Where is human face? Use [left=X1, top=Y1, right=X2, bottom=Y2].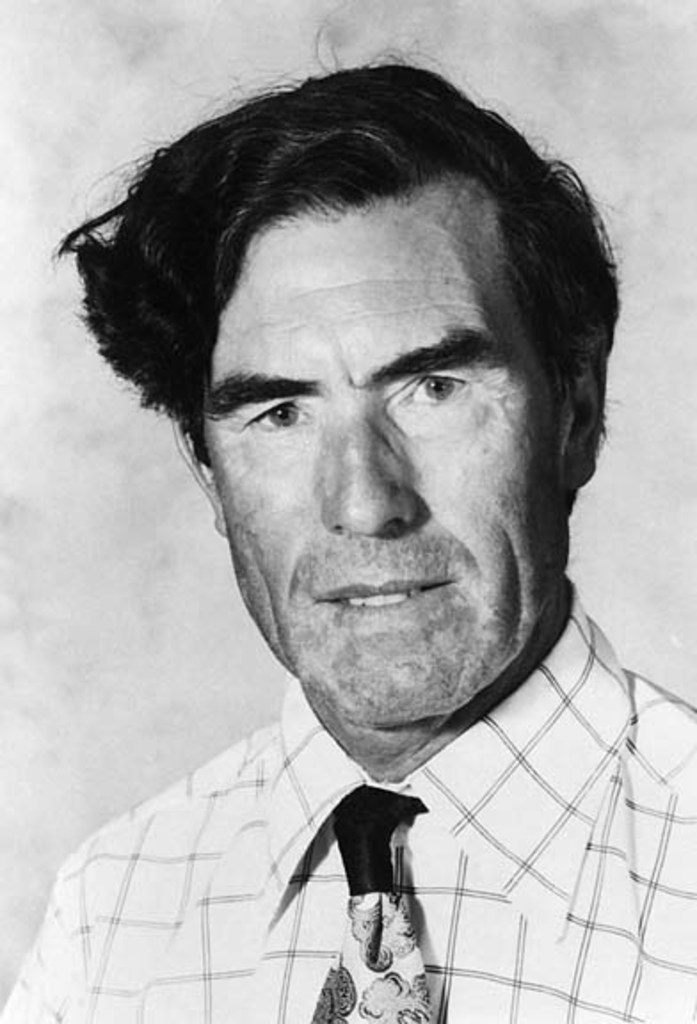
[left=199, top=190, right=557, bottom=716].
